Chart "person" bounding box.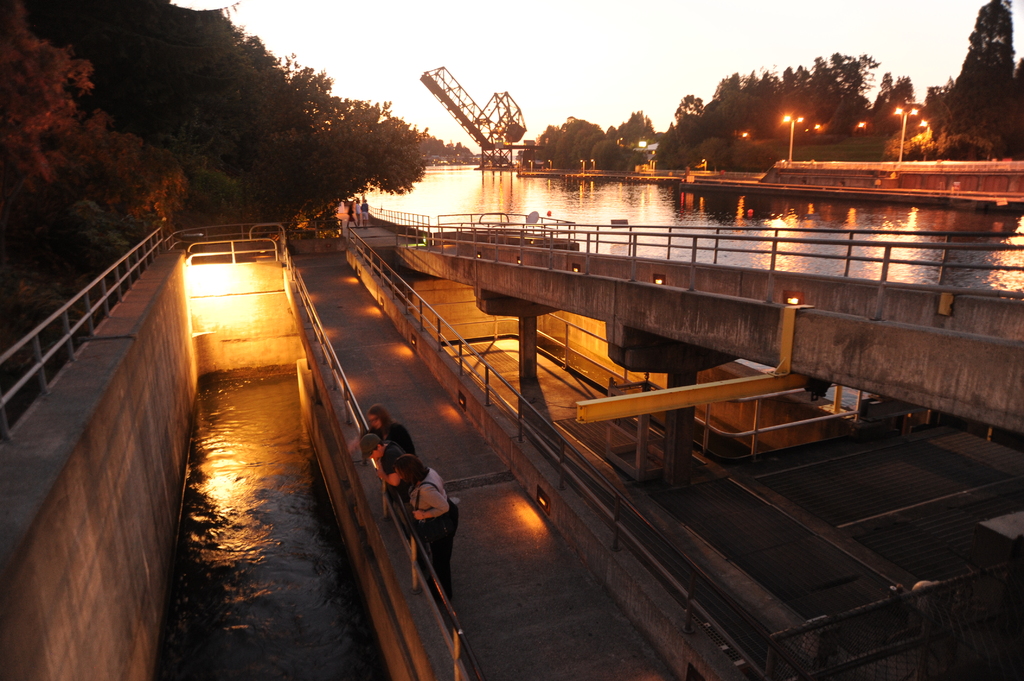
Charted: box=[351, 201, 360, 226].
